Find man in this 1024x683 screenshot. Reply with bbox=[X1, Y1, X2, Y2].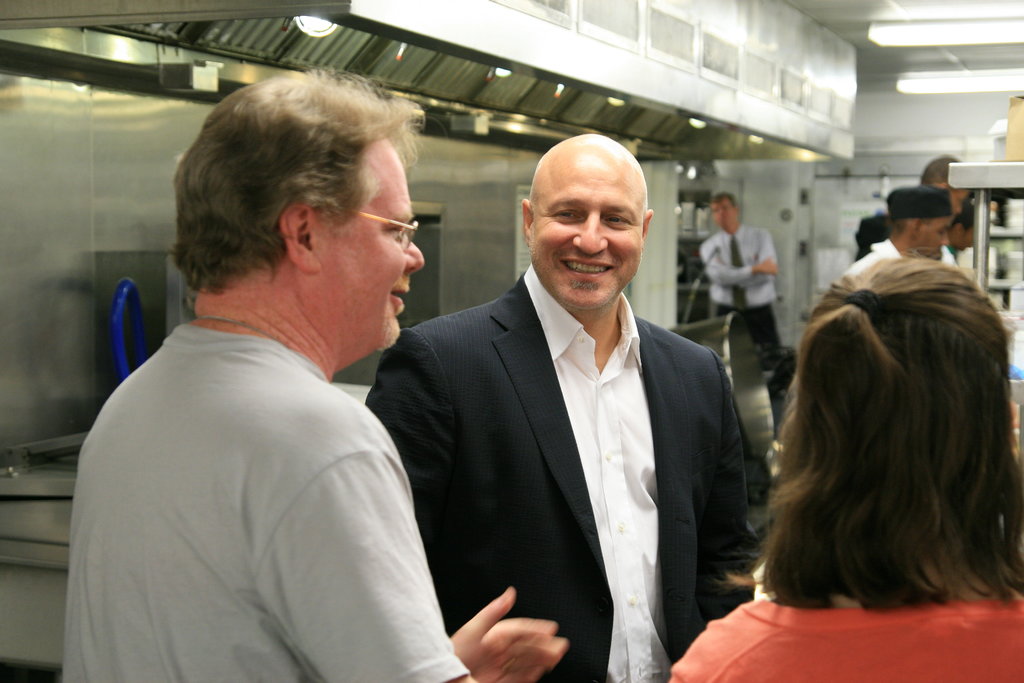
bbox=[367, 133, 766, 682].
